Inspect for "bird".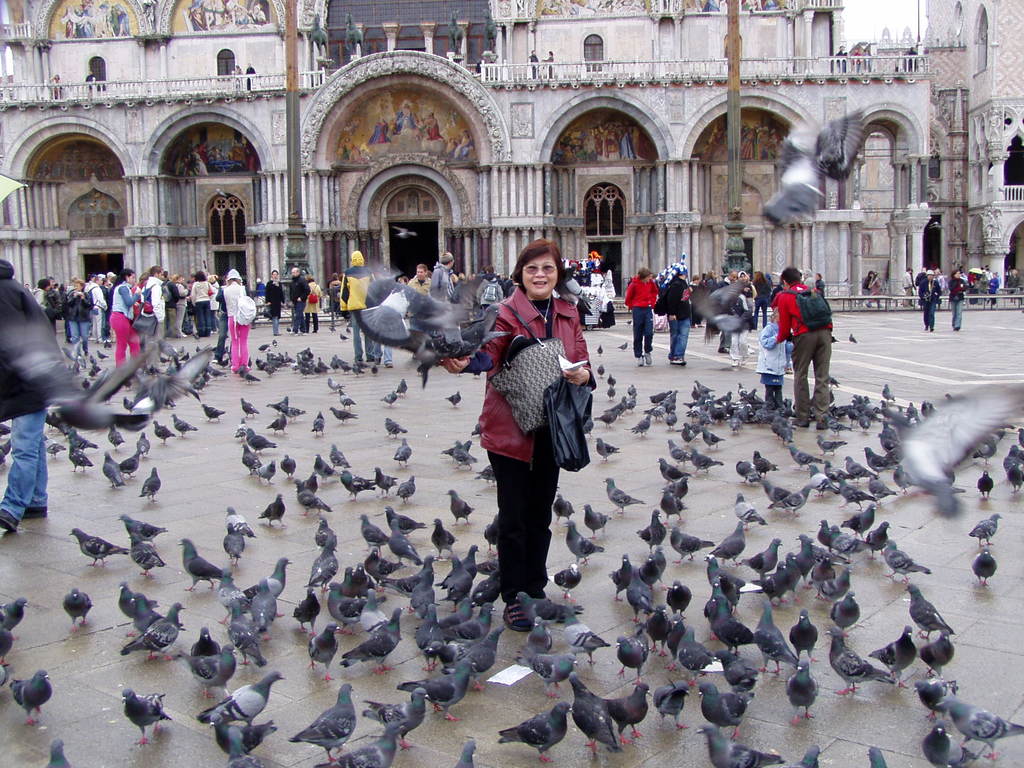
Inspection: l=270, t=408, r=282, b=431.
